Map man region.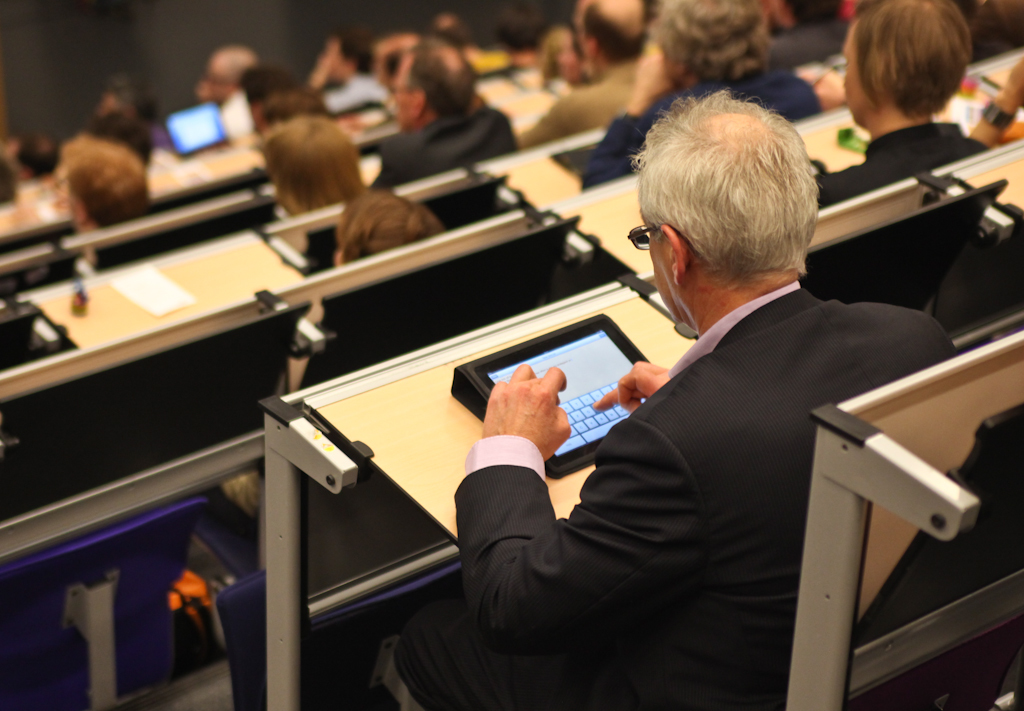
Mapped to (x1=517, y1=0, x2=642, y2=151).
